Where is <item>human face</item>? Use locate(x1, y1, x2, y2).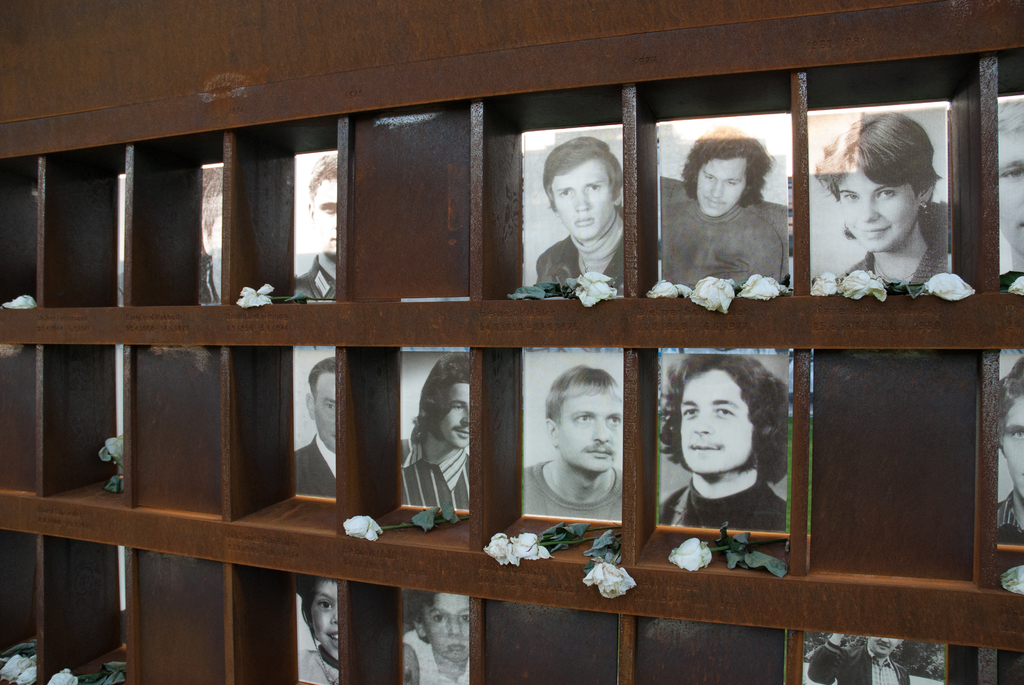
locate(552, 164, 617, 240).
